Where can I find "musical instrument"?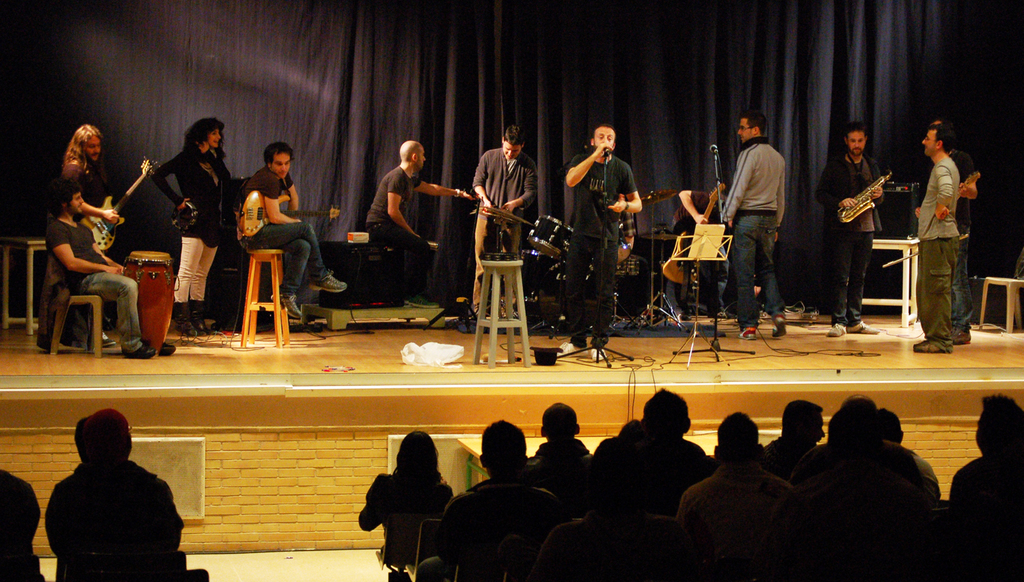
You can find it at box(636, 184, 686, 211).
